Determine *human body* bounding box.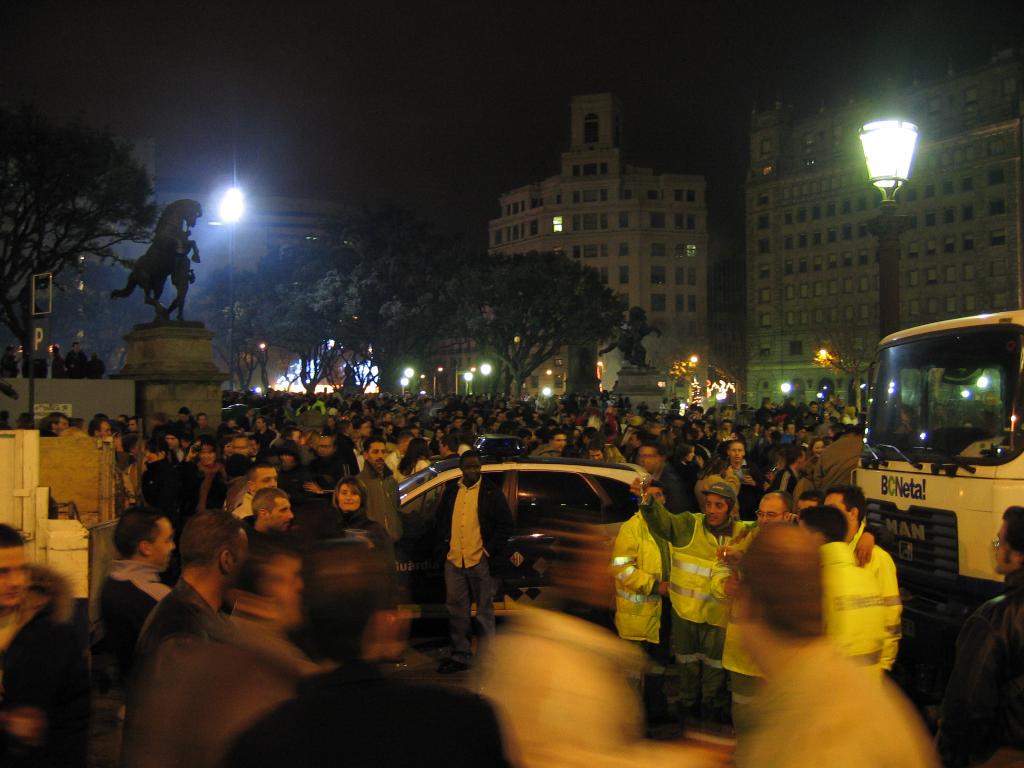
Determined: detection(46, 408, 60, 436).
